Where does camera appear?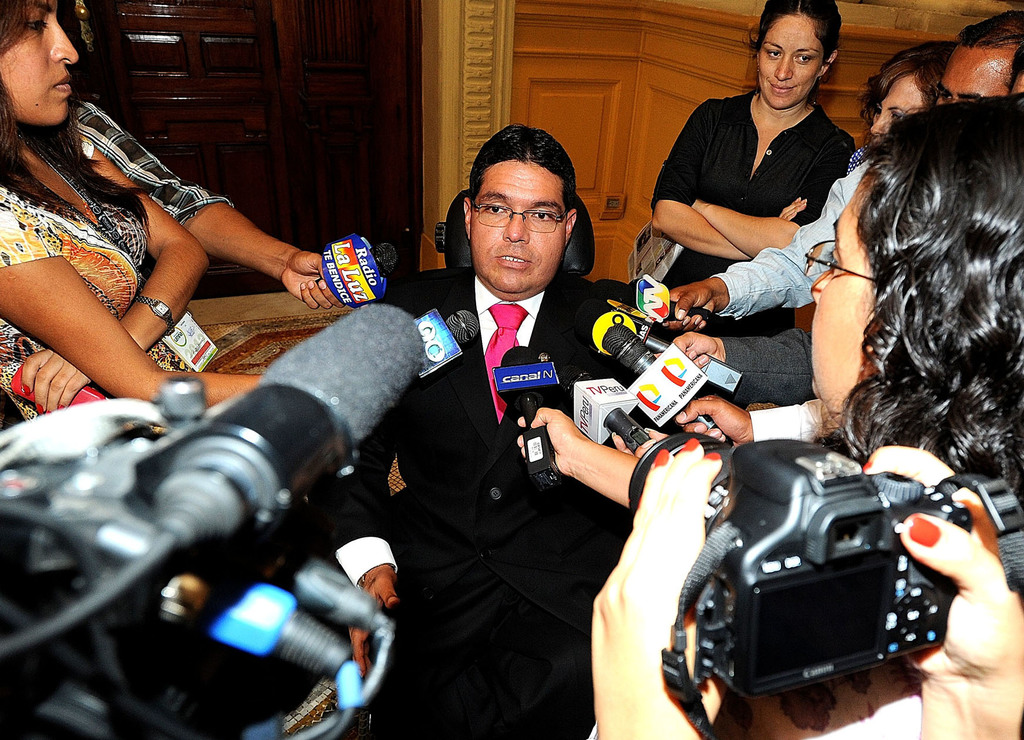
Appears at BBox(0, 303, 426, 739).
